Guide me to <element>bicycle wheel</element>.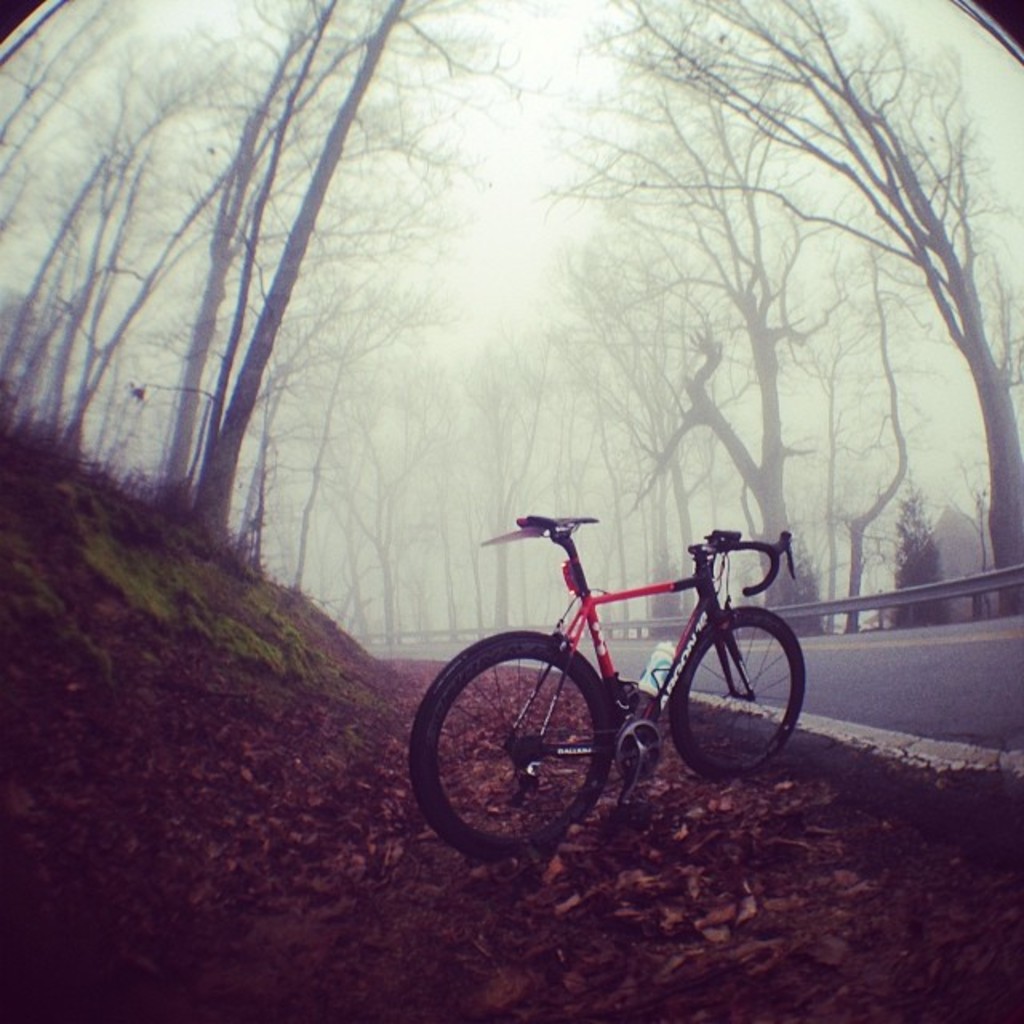
Guidance: select_region(414, 634, 614, 853).
